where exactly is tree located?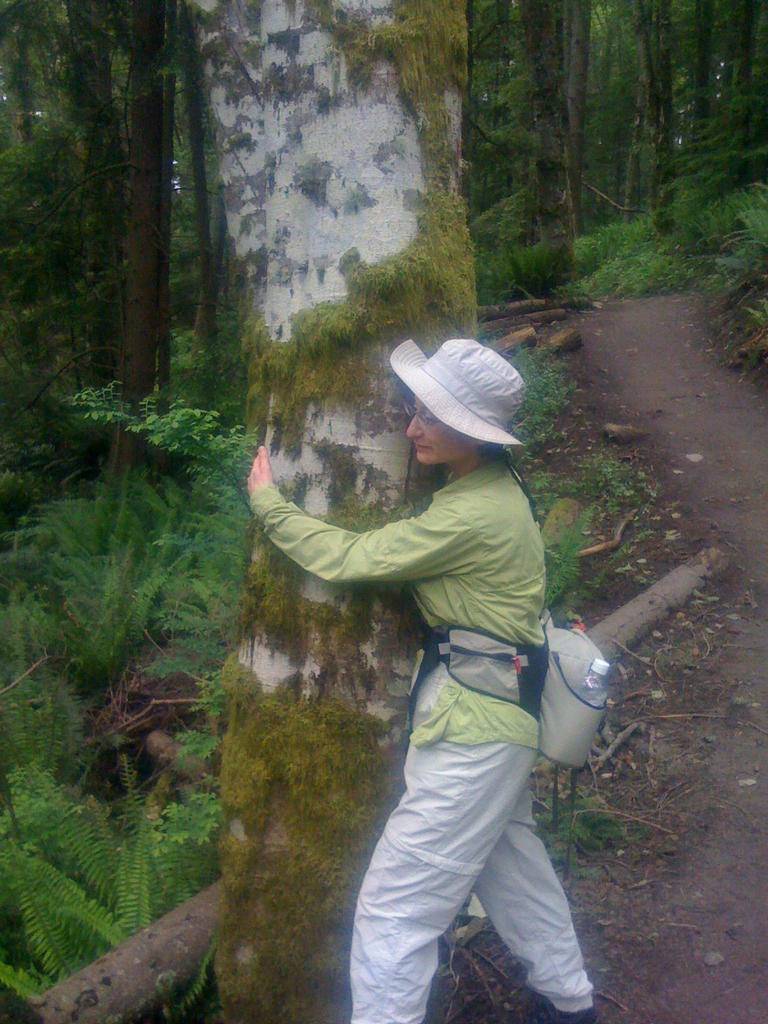
Its bounding box is [71, 0, 172, 490].
